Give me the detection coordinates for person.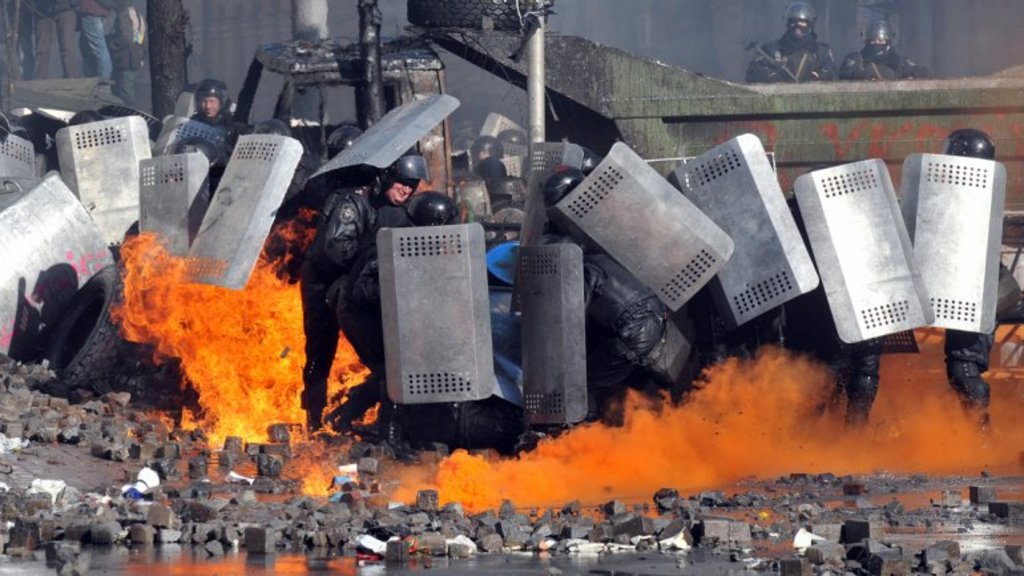
Rect(302, 153, 426, 422).
